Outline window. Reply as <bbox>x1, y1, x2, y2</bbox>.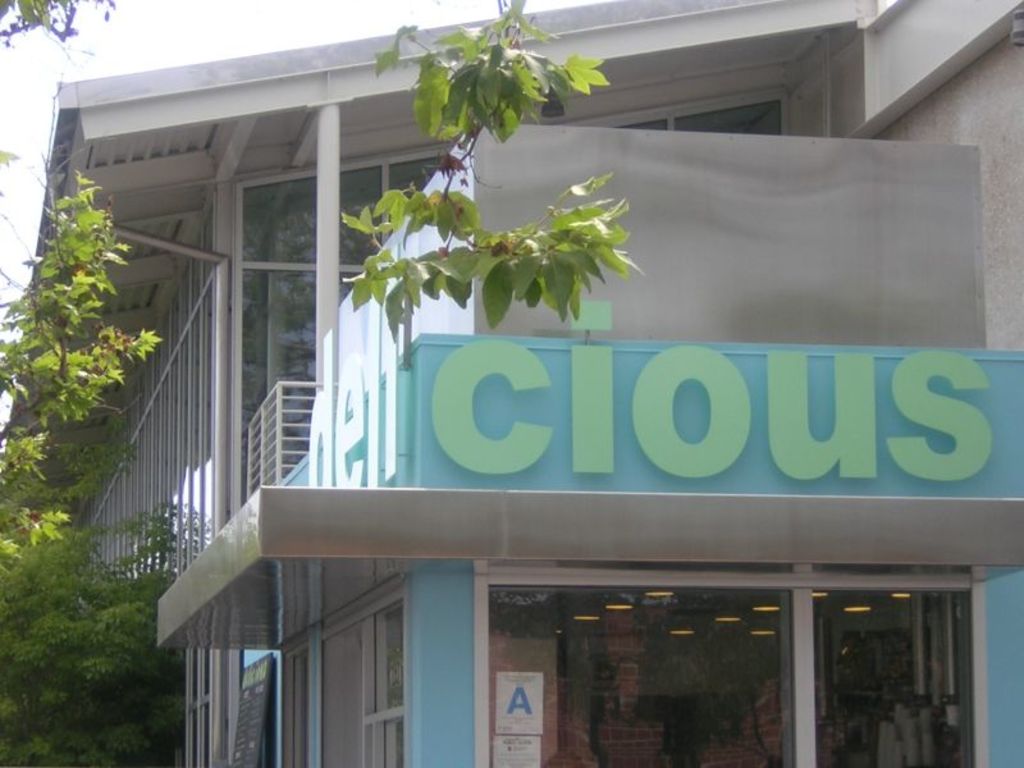
<bbox>475, 561, 993, 767</bbox>.
